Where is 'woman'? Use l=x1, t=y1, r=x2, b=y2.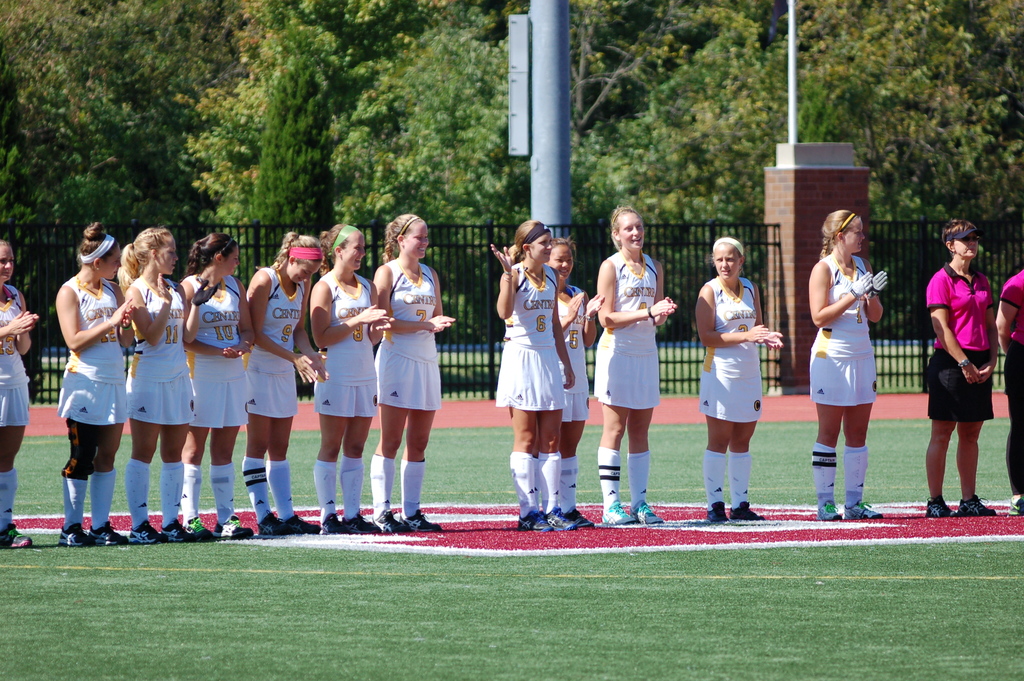
l=57, t=222, r=131, b=545.
